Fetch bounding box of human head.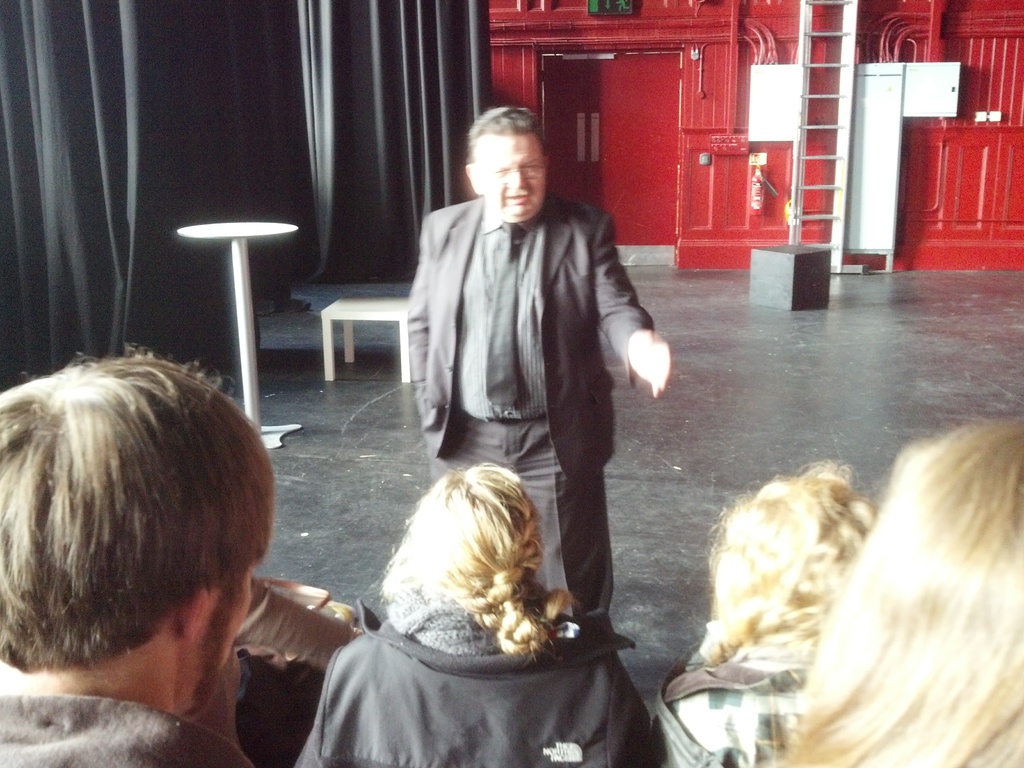
Bbox: l=814, t=420, r=1023, b=743.
